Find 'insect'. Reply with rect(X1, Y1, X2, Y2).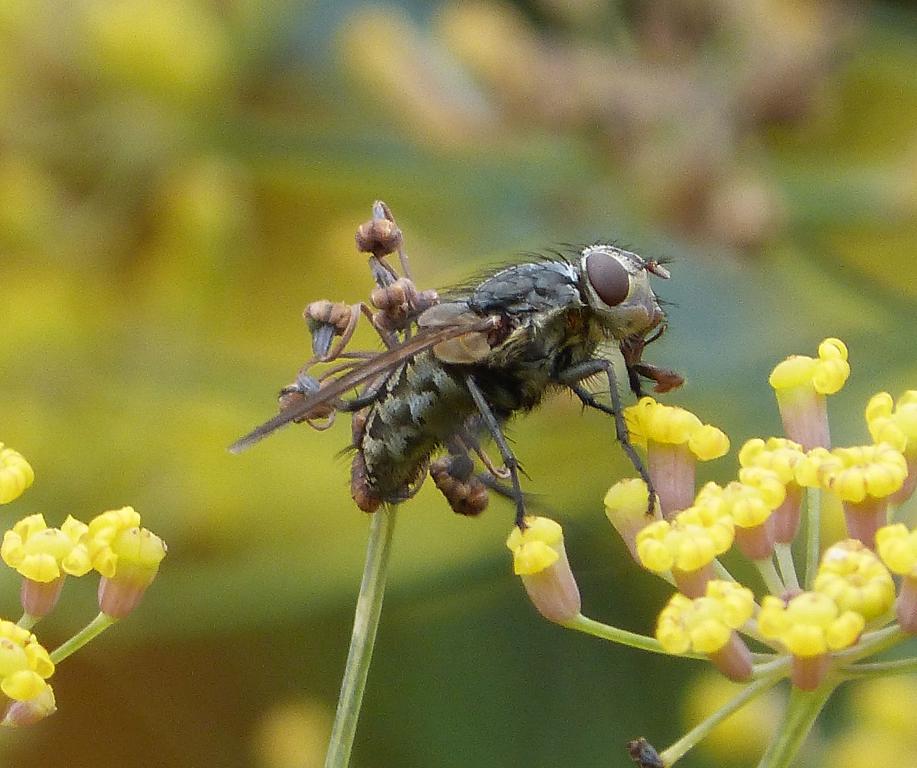
rect(227, 200, 687, 535).
